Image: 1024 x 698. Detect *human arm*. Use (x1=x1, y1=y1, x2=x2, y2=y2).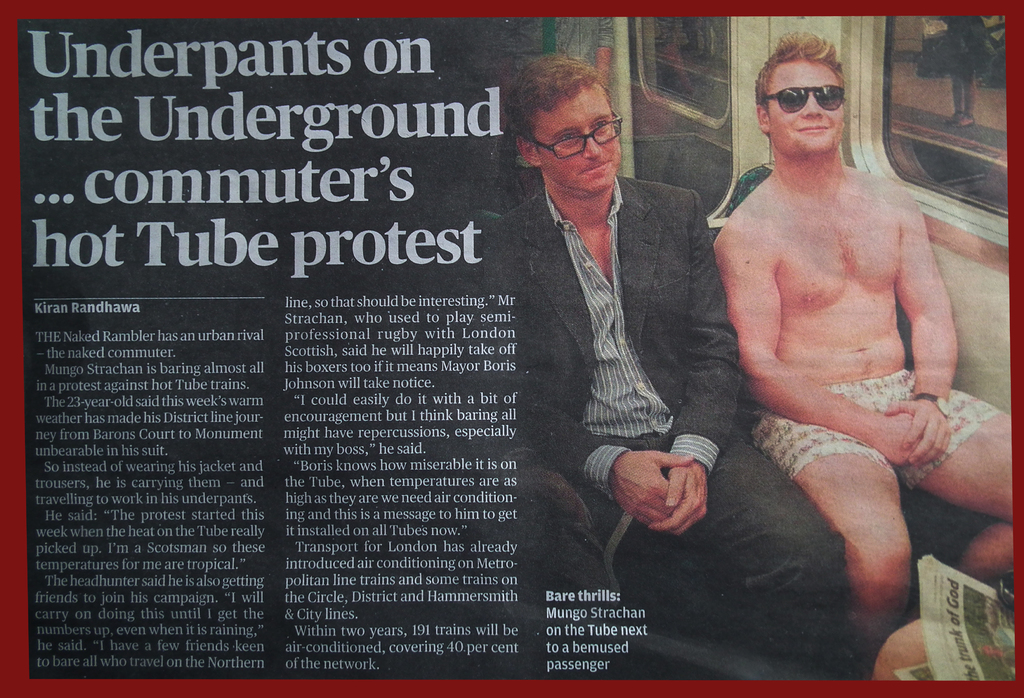
(x1=884, y1=190, x2=960, y2=467).
